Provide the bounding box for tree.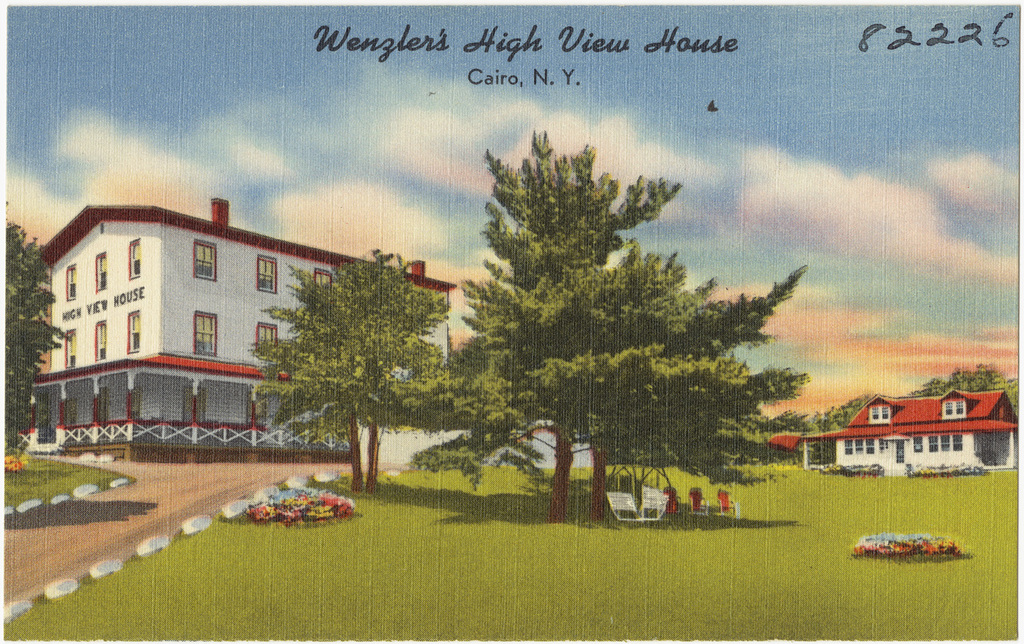
left=438, top=119, right=782, bottom=505.
